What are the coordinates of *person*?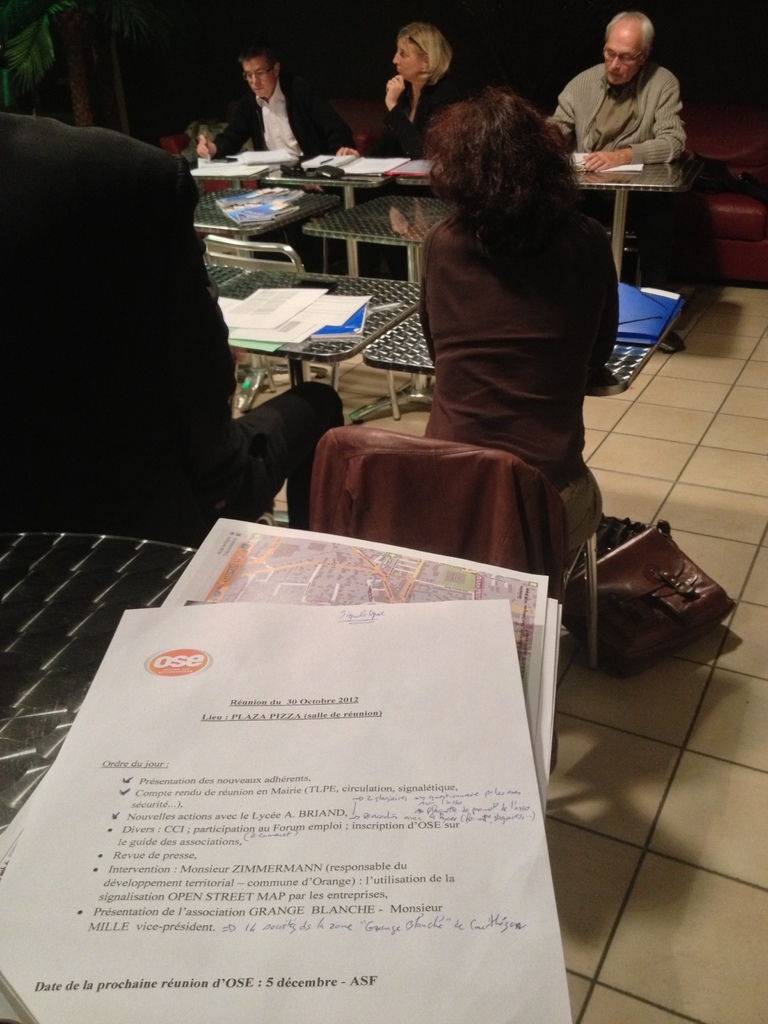
[x1=0, y1=3, x2=346, y2=538].
